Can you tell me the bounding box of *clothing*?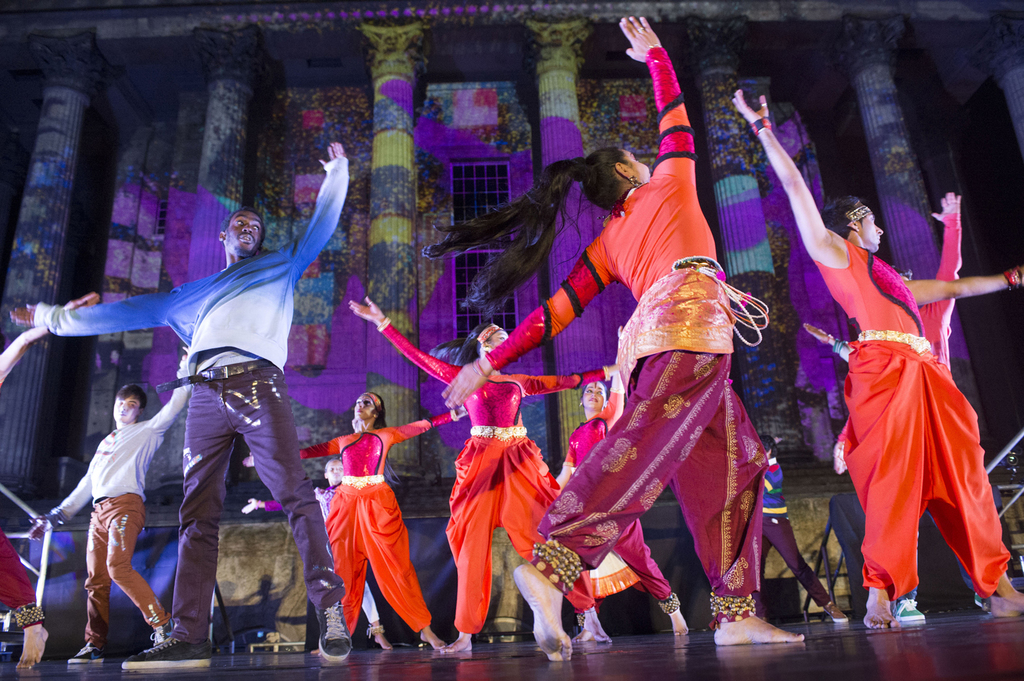
[839,209,965,436].
